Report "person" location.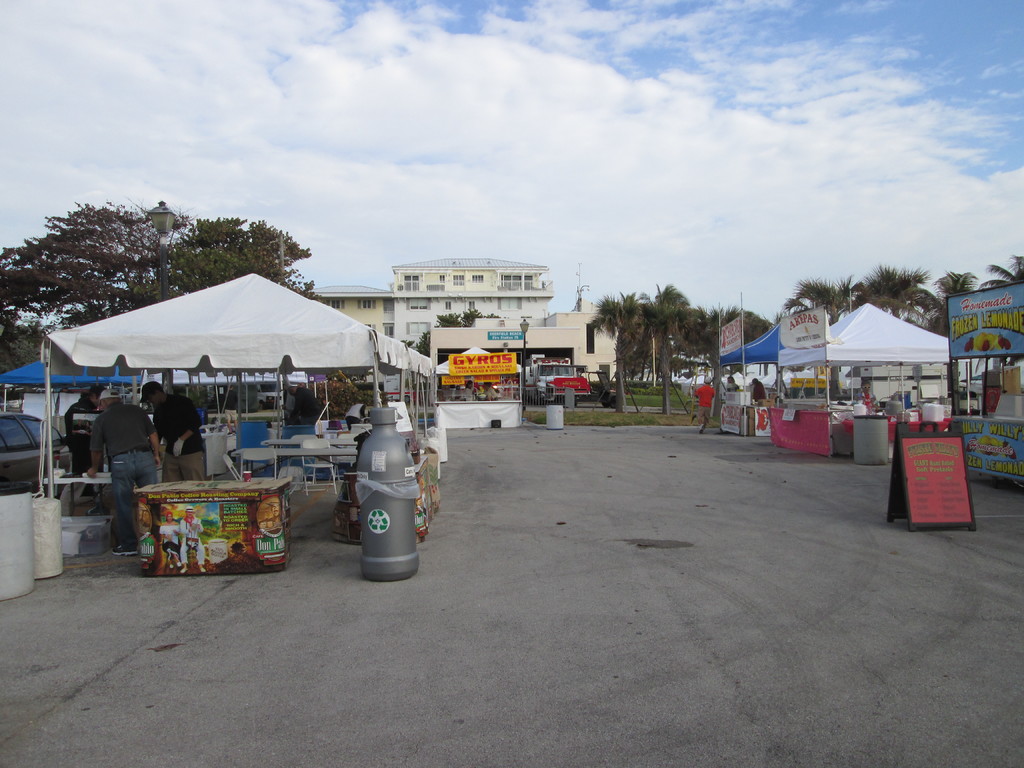
Report: x1=139 y1=382 x2=212 y2=481.
